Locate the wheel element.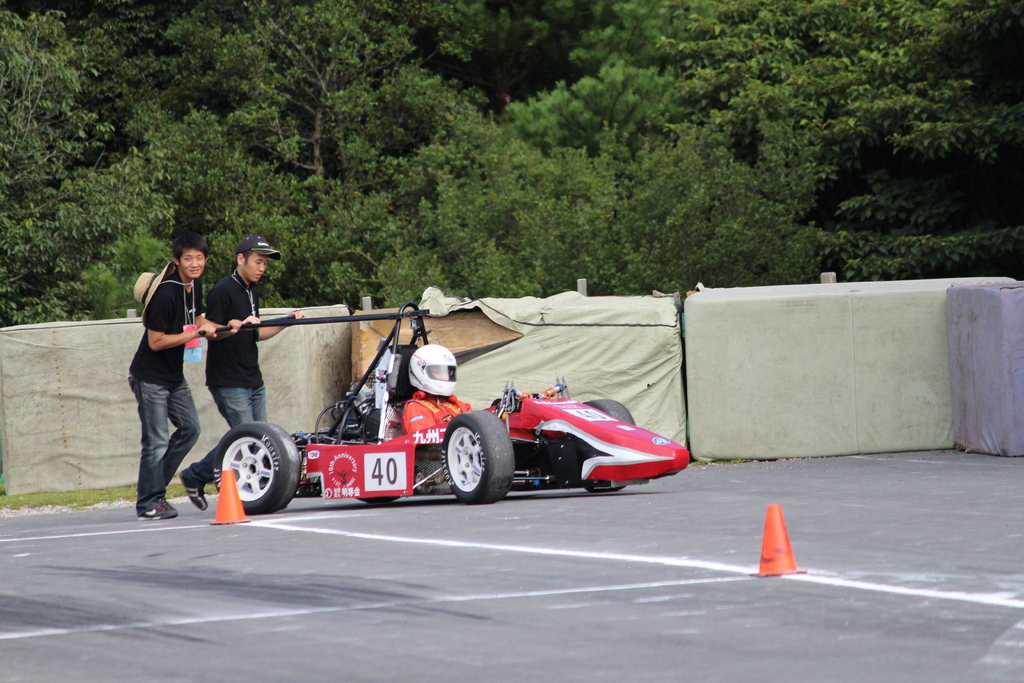
Element bbox: crop(215, 417, 304, 513).
